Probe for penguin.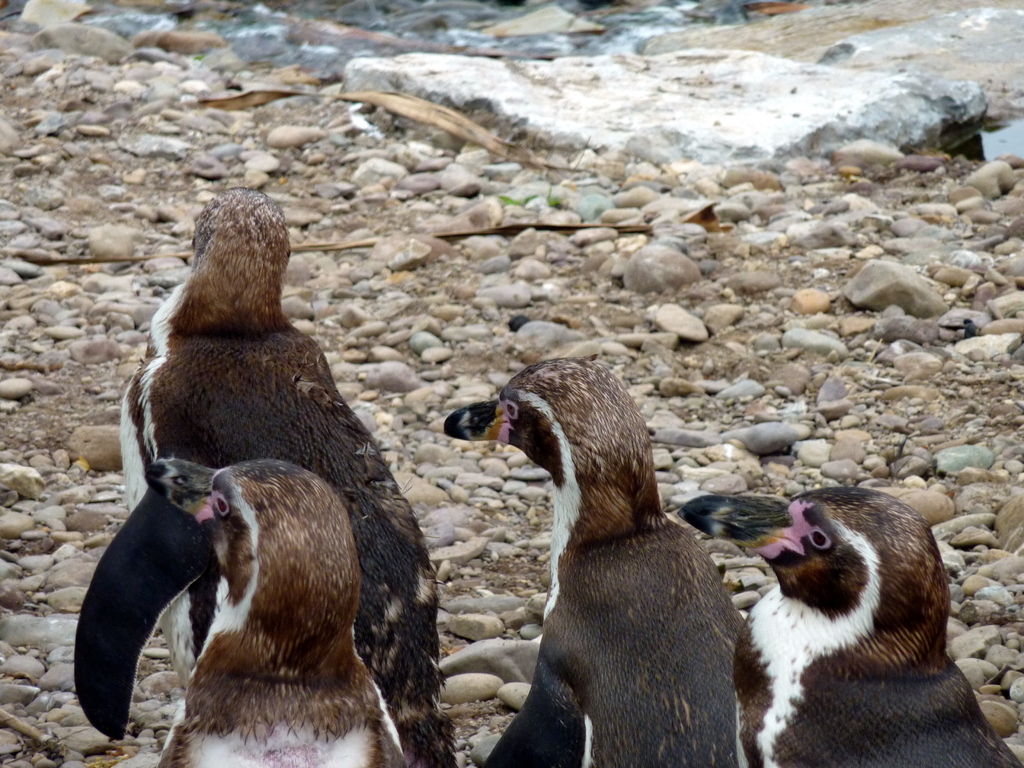
Probe result: region(673, 483, 1023, 767).
